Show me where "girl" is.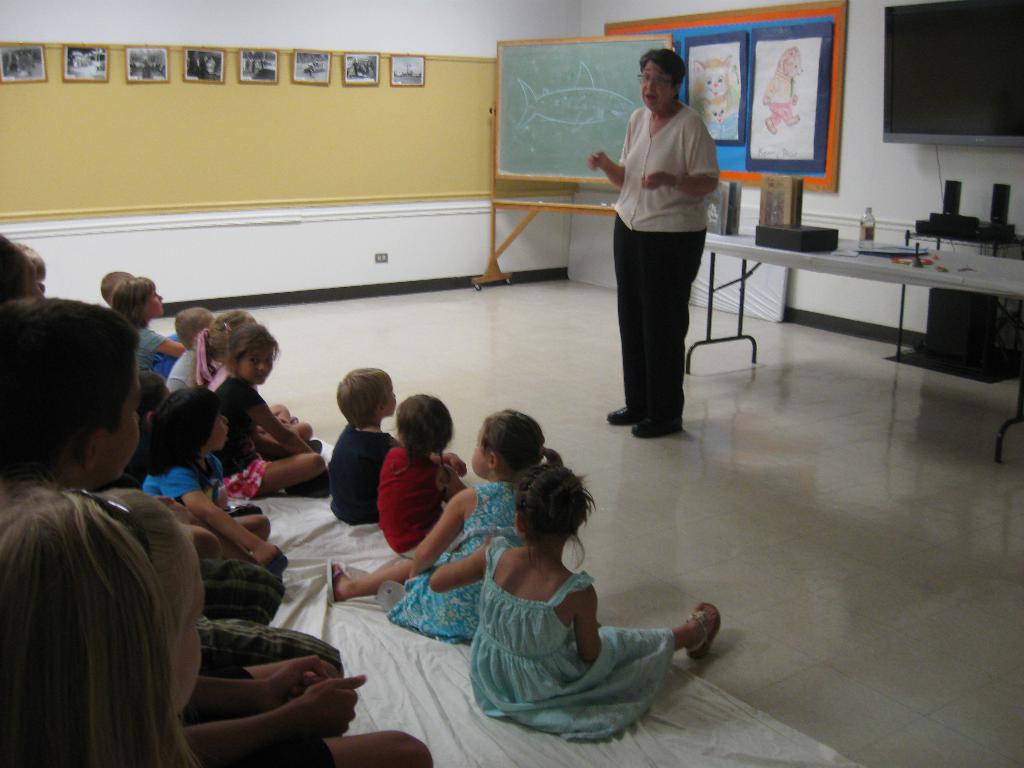
"girl" is at 0/468/201/765.
